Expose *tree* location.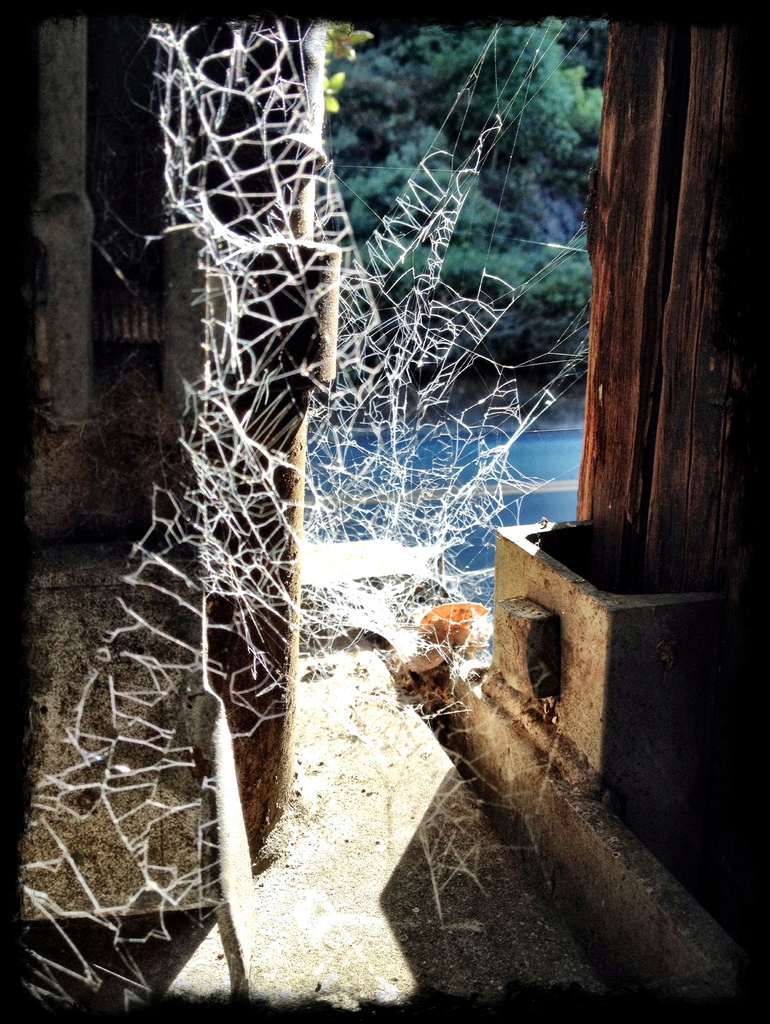
Exposed at bbox(573, 6, 769, 570).
